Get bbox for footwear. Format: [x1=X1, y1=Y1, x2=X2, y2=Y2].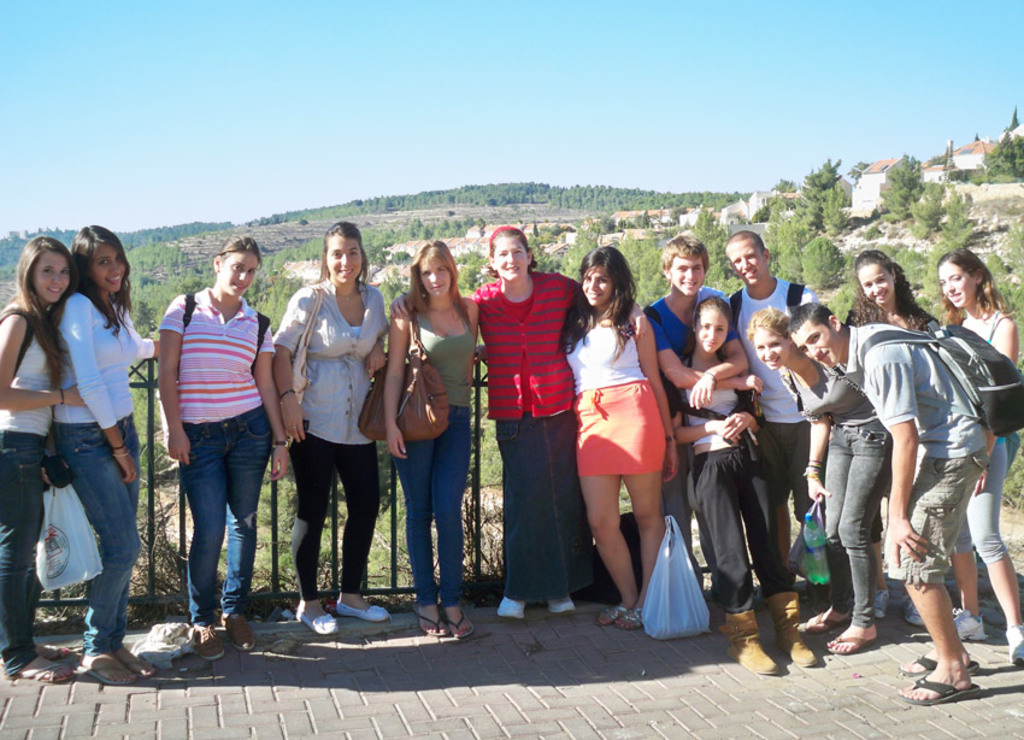
[x1=901, y1=654, x2=981, y2=673].
